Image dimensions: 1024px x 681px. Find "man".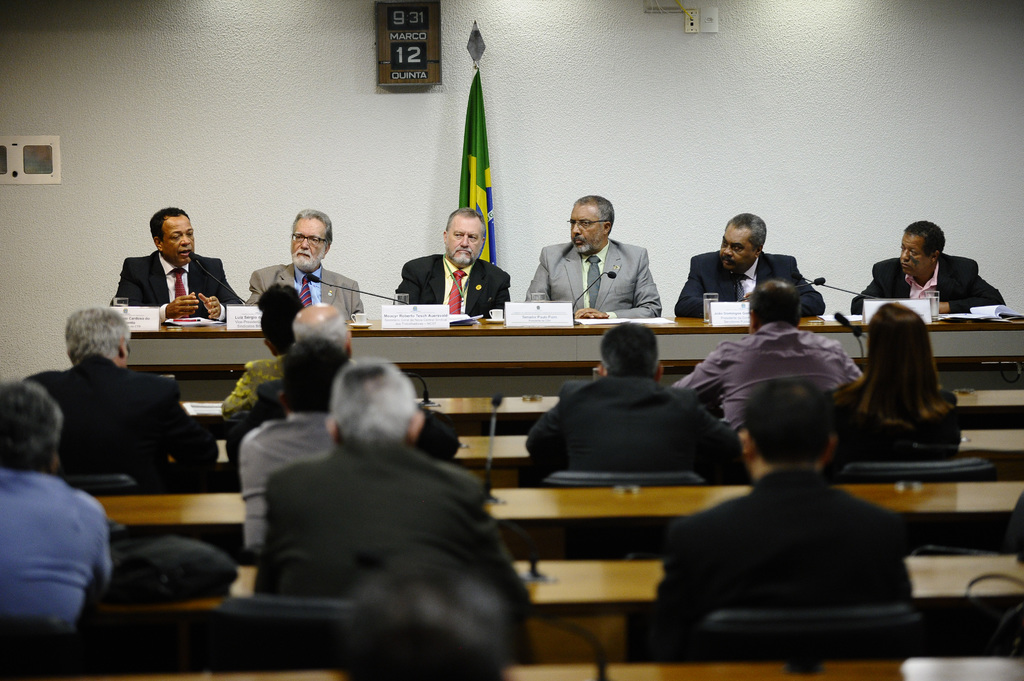
{"left": 394, "top": 210, "right": 508, "bottom": 319}.
